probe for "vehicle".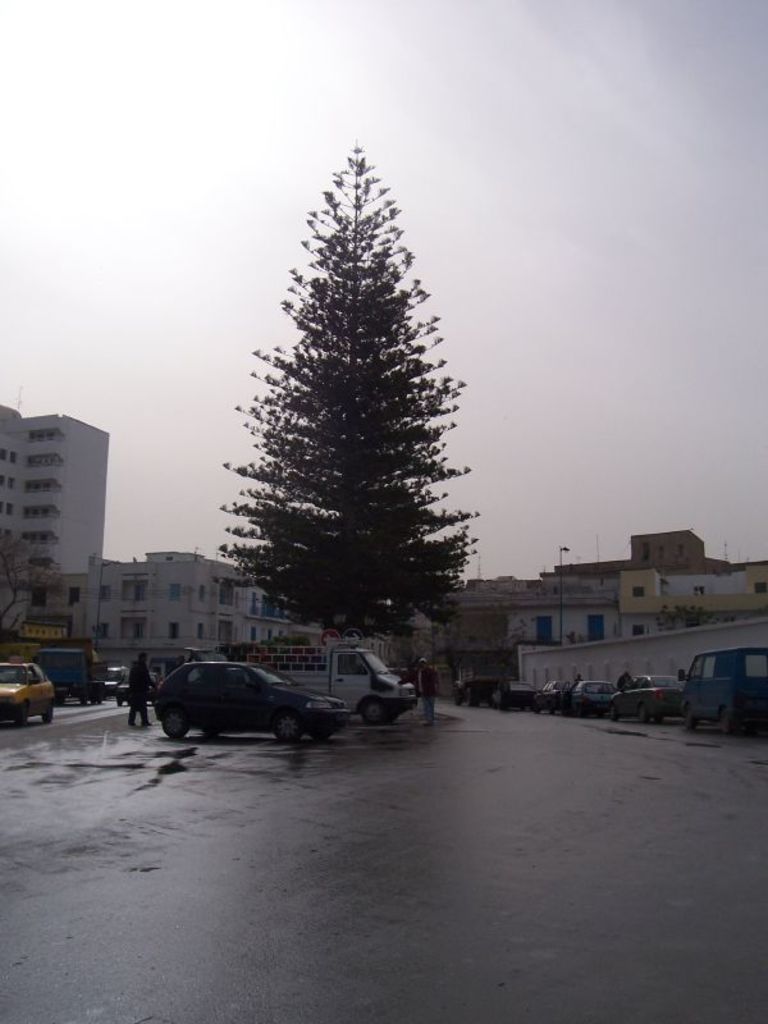
Probe result: [0, 654, 51, 728].
